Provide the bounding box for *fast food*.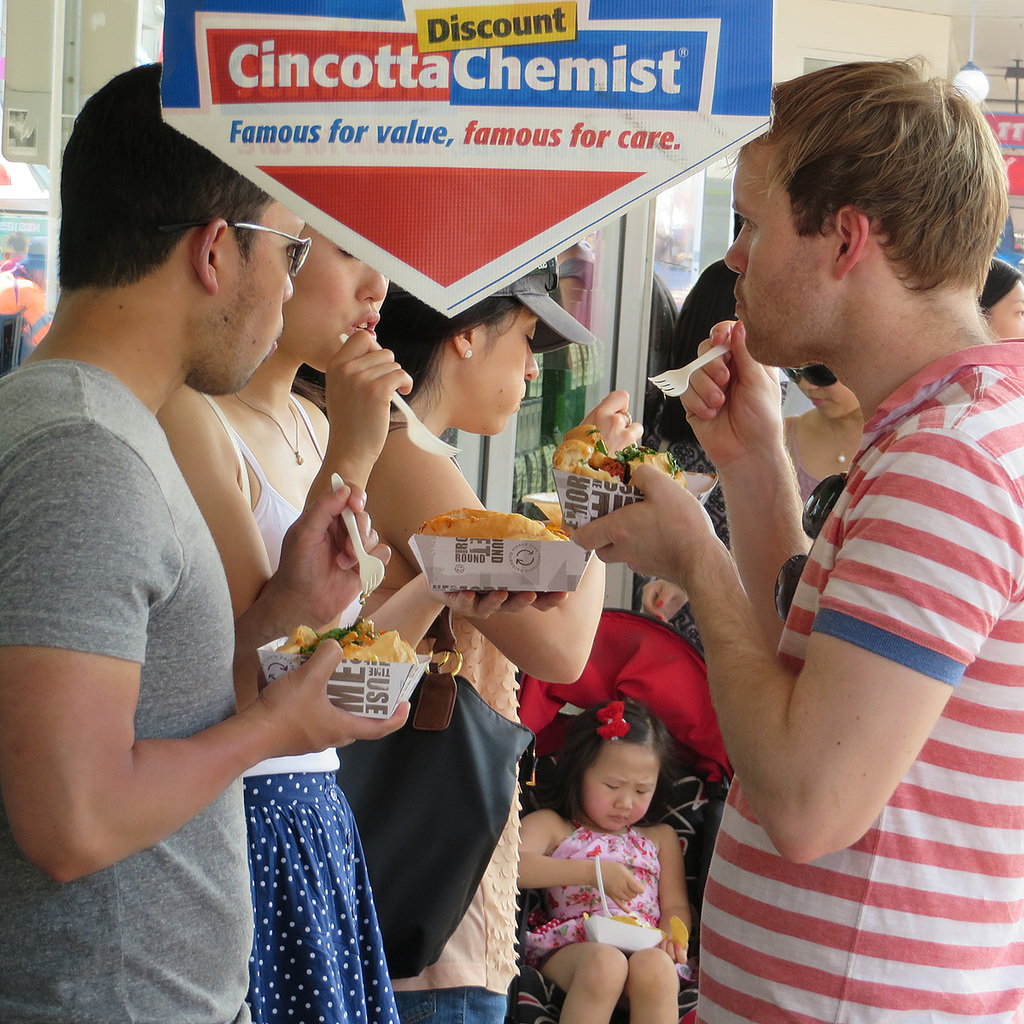
{"left": 278, "top": 623, "right": 419, "bottom": 658}.
